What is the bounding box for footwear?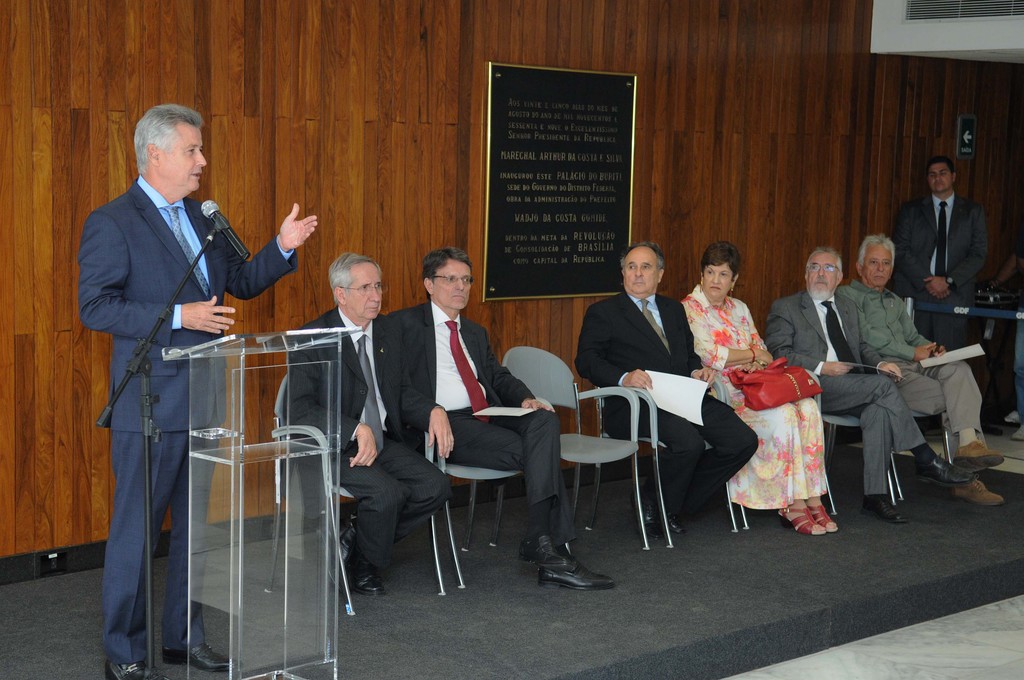
detection(920, 456, 977, 489).
